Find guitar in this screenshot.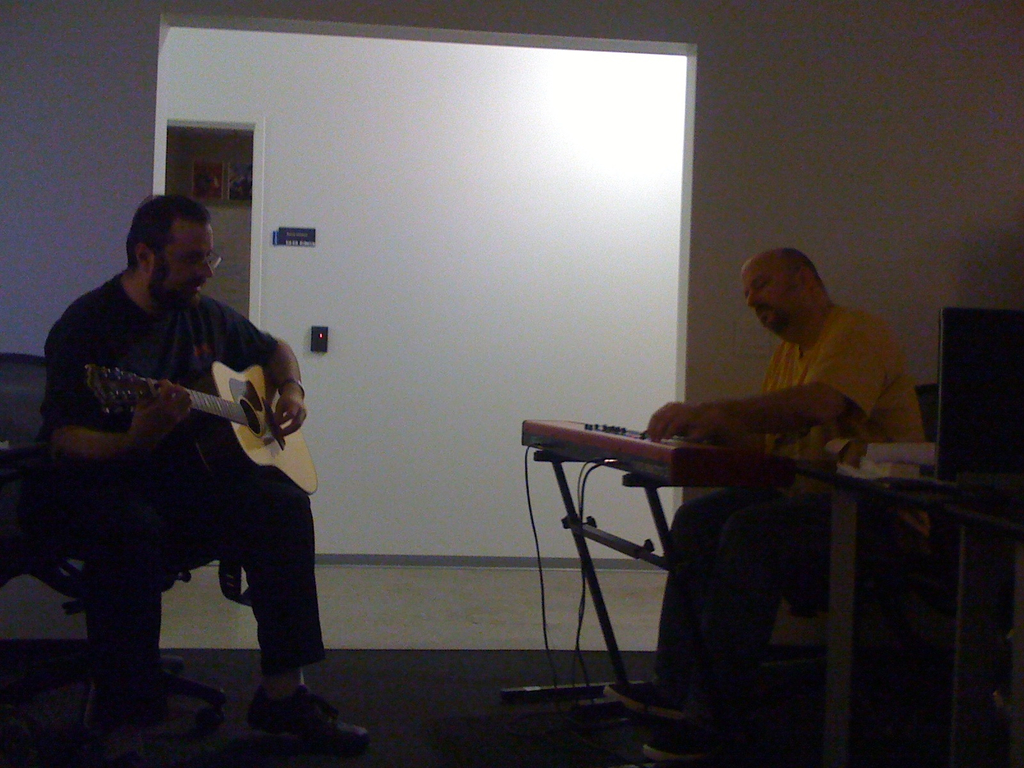
The bounding box for guitar is locate(81, 363, 317, 501).
